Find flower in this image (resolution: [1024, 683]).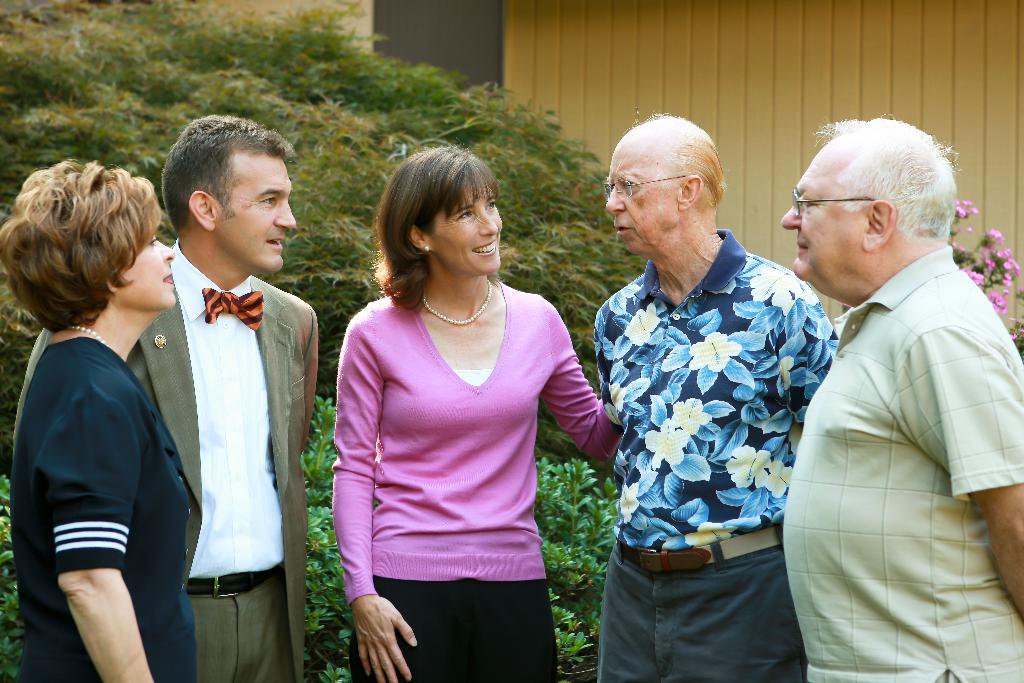
[x1=685, y1=331, x2=745, y2=373].
